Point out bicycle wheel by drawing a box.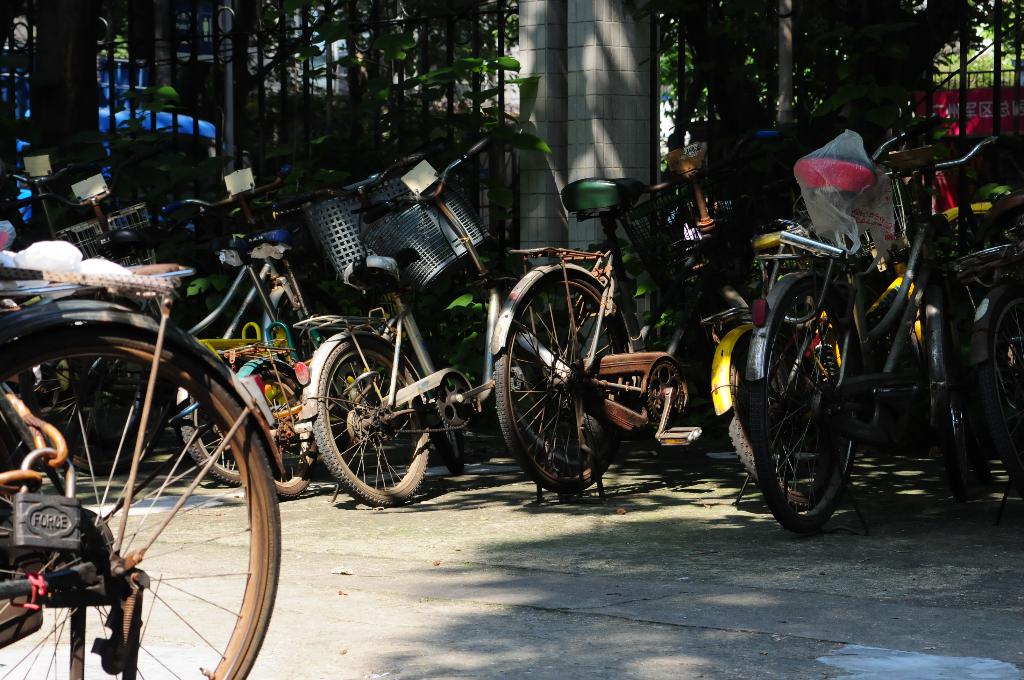
box=[316, 337, 427, 505].
